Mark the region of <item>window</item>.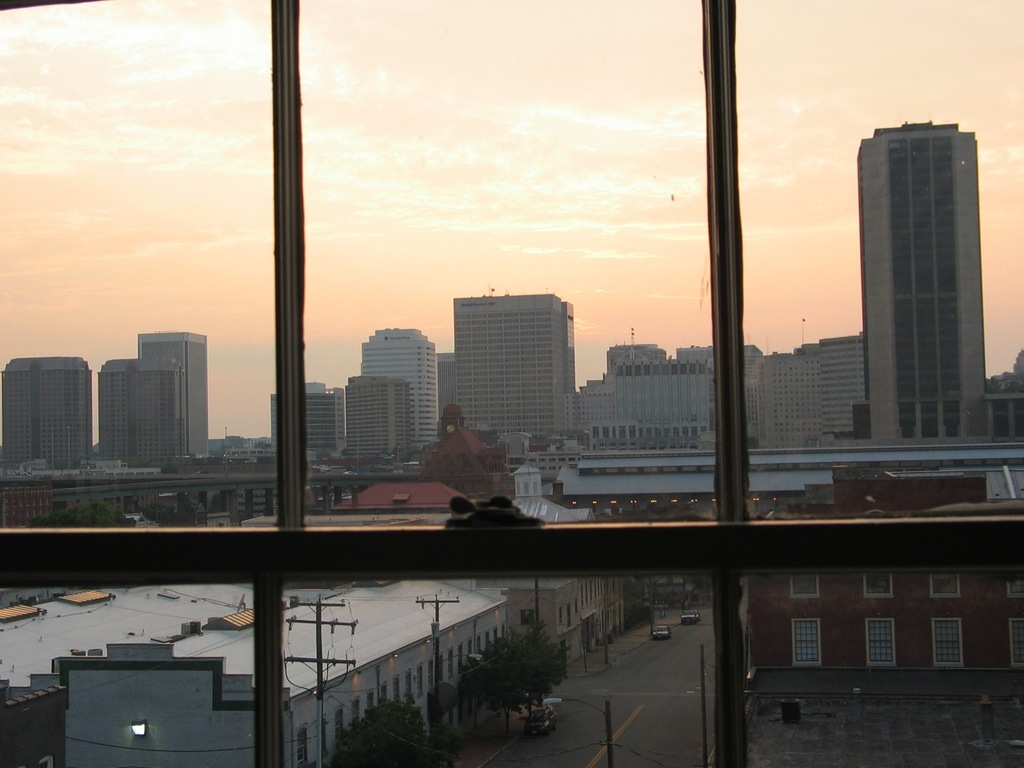
Region: 575,599,582,617.
